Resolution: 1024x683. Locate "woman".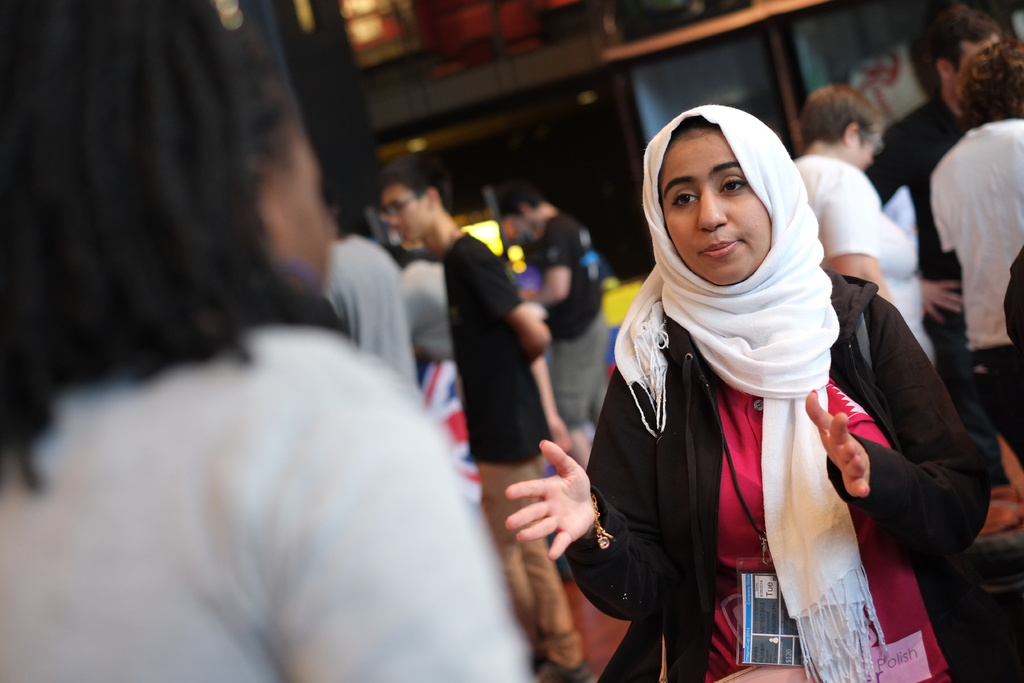
<bbox>496, 94, 987, 682</bbox>.
